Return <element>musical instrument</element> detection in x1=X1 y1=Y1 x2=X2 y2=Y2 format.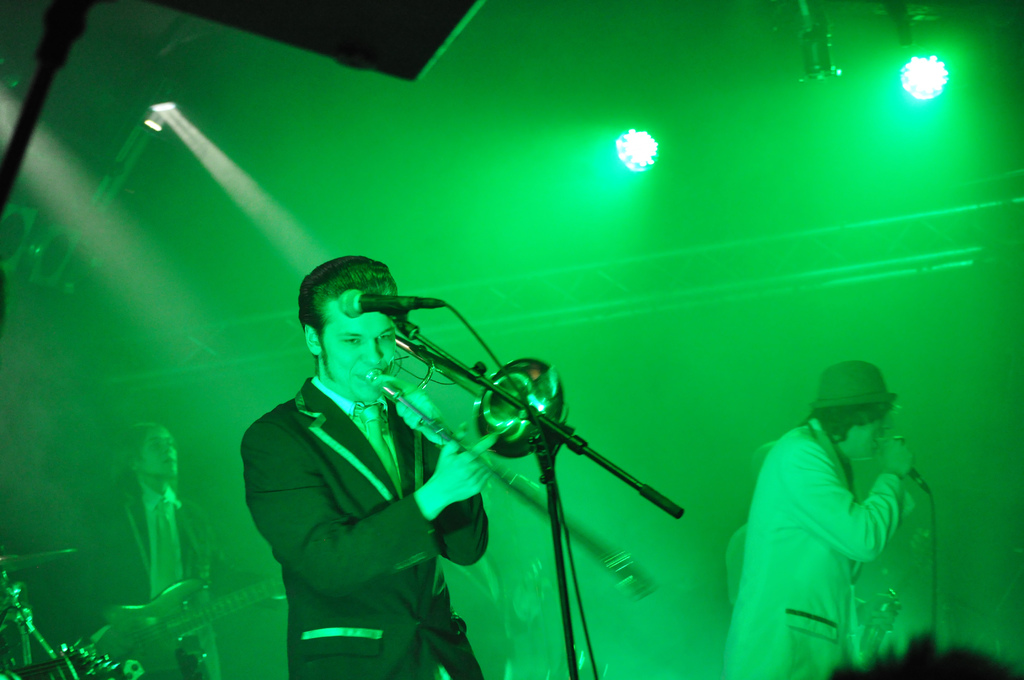
x1=367 y1=369 x2=649 y2=597.
